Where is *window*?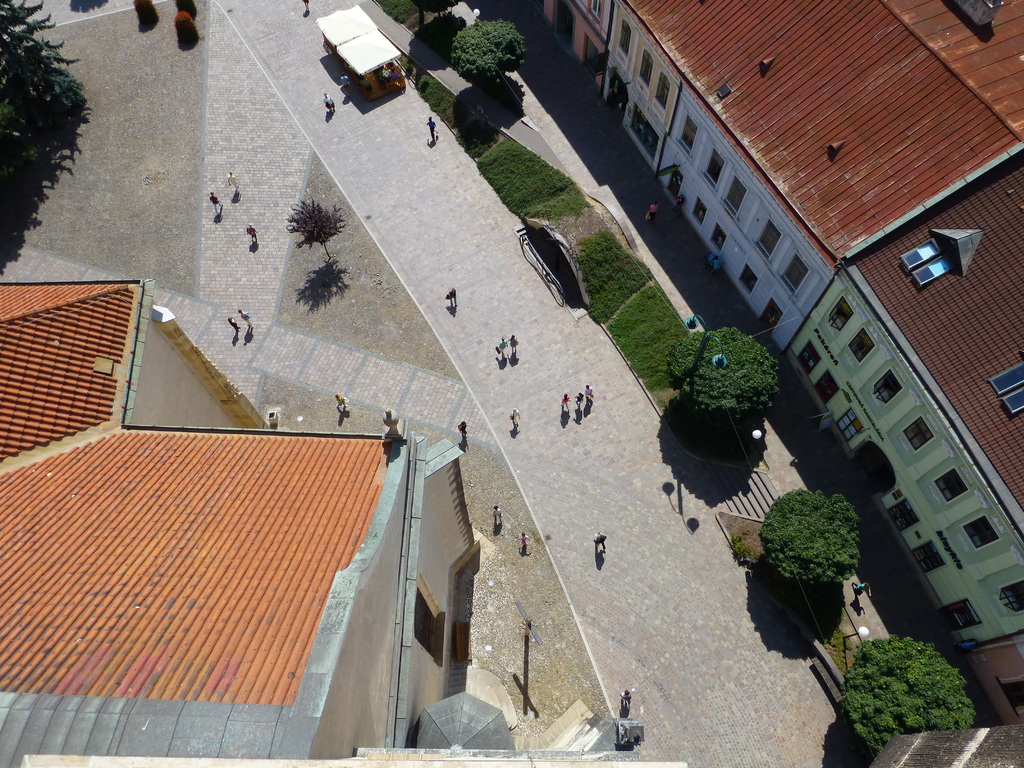
rect(798, 340, 823, 378).
